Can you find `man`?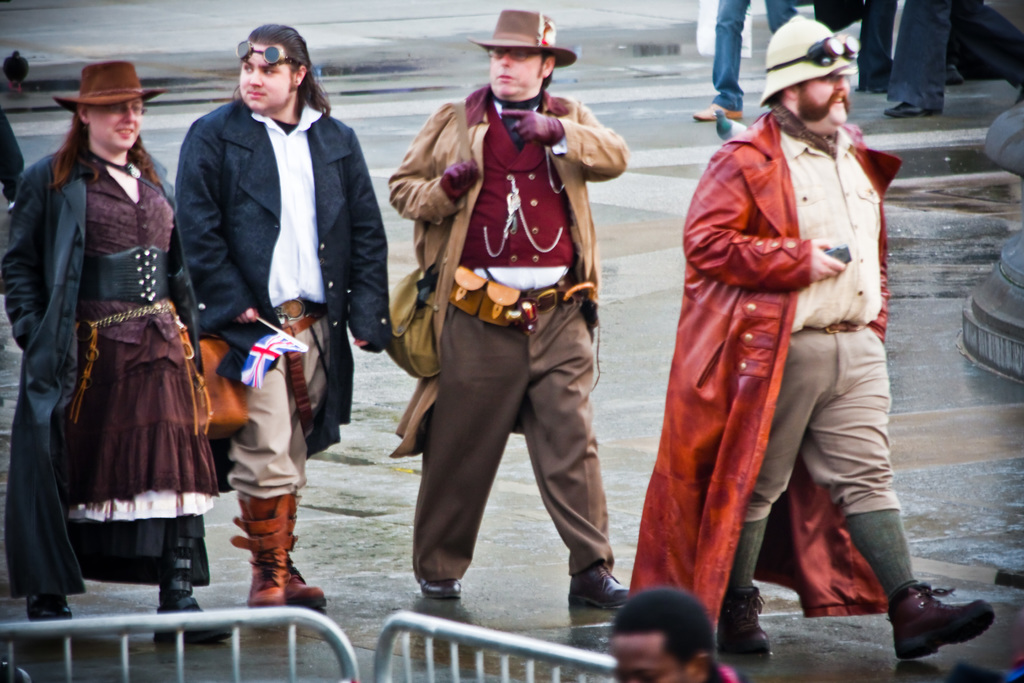
Yes, bounding box: 693:0:806:120.
